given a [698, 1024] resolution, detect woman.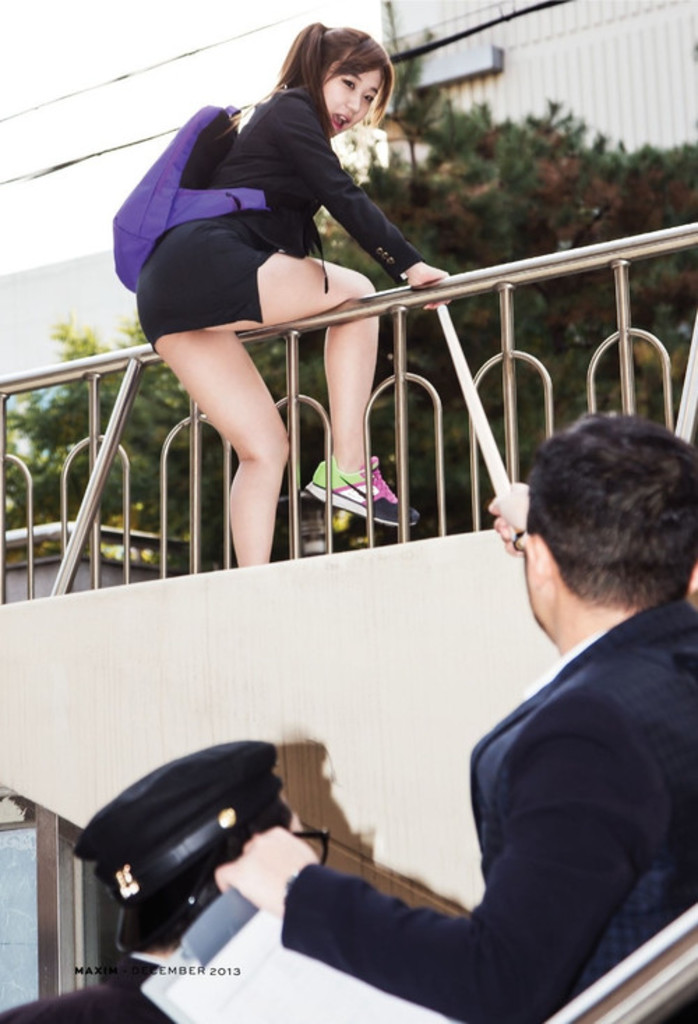
Rect(135, 28, 445, 565).
